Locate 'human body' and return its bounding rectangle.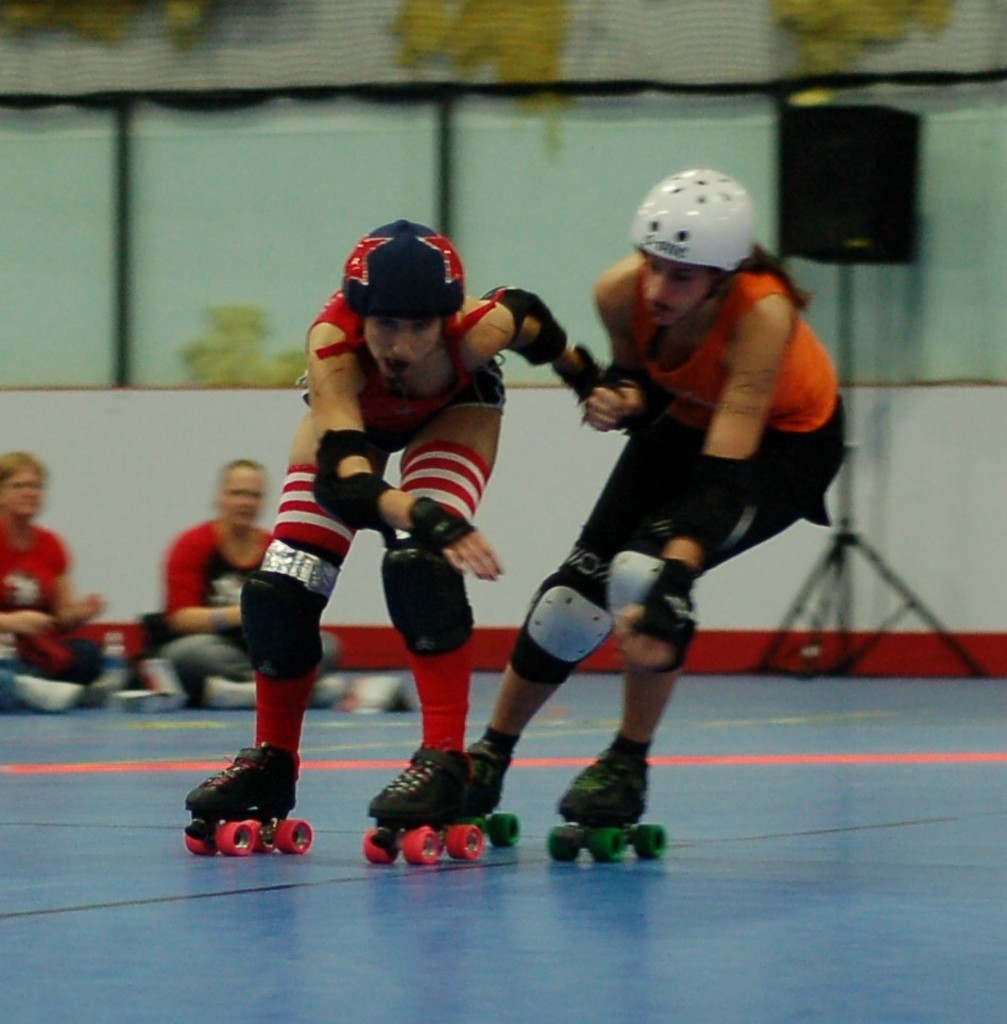
detection(0, 523, 110, 688).
